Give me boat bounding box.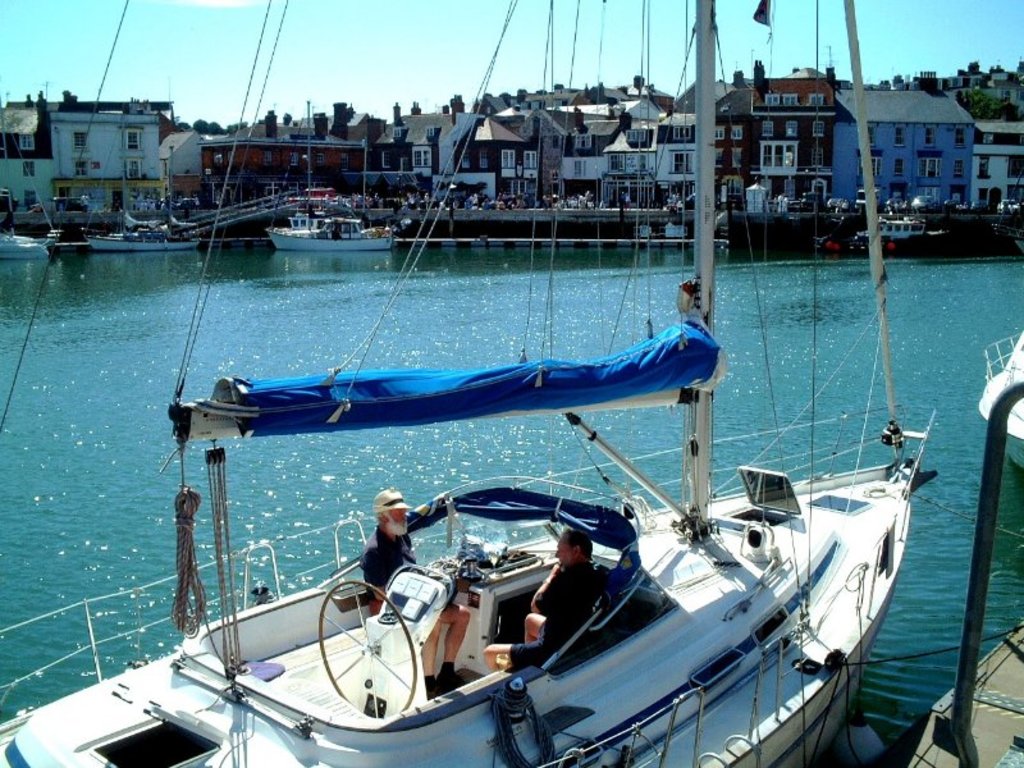
l=846, t=215, r=932, b=256.
